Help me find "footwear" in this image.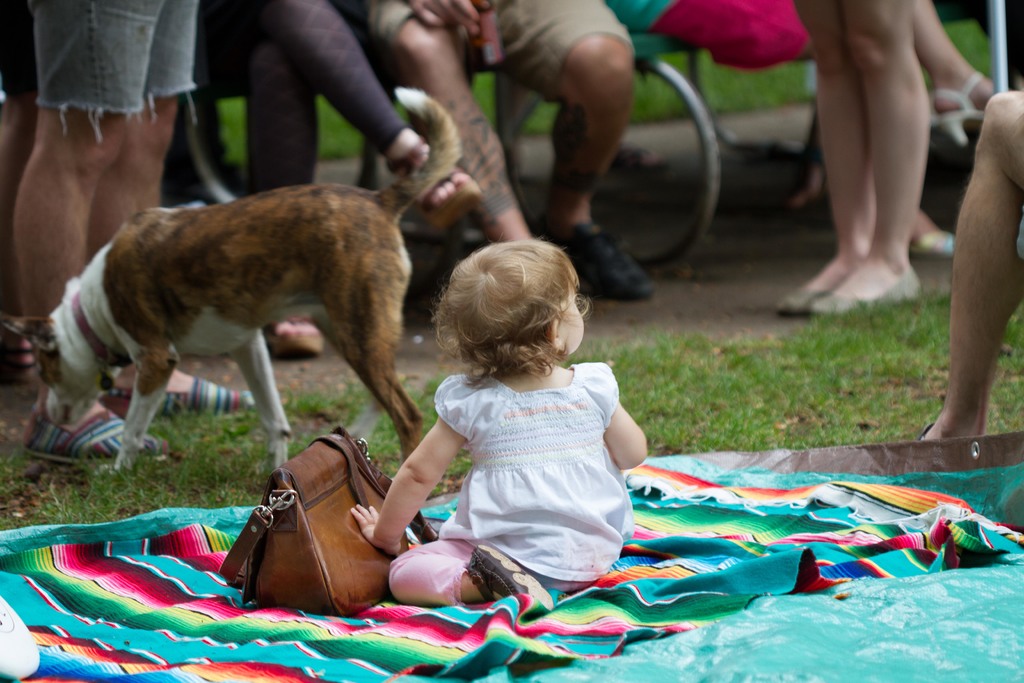
Found it: l=809, t=259, r=921, b=320.
